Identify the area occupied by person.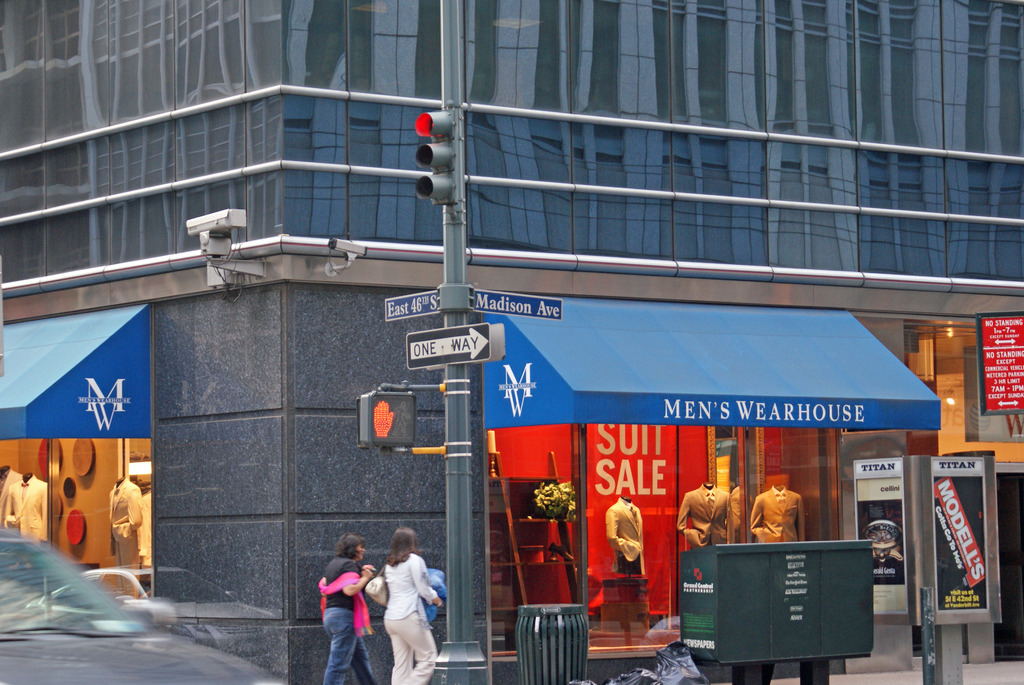
Area: locate(368, 533, 433, 684).
